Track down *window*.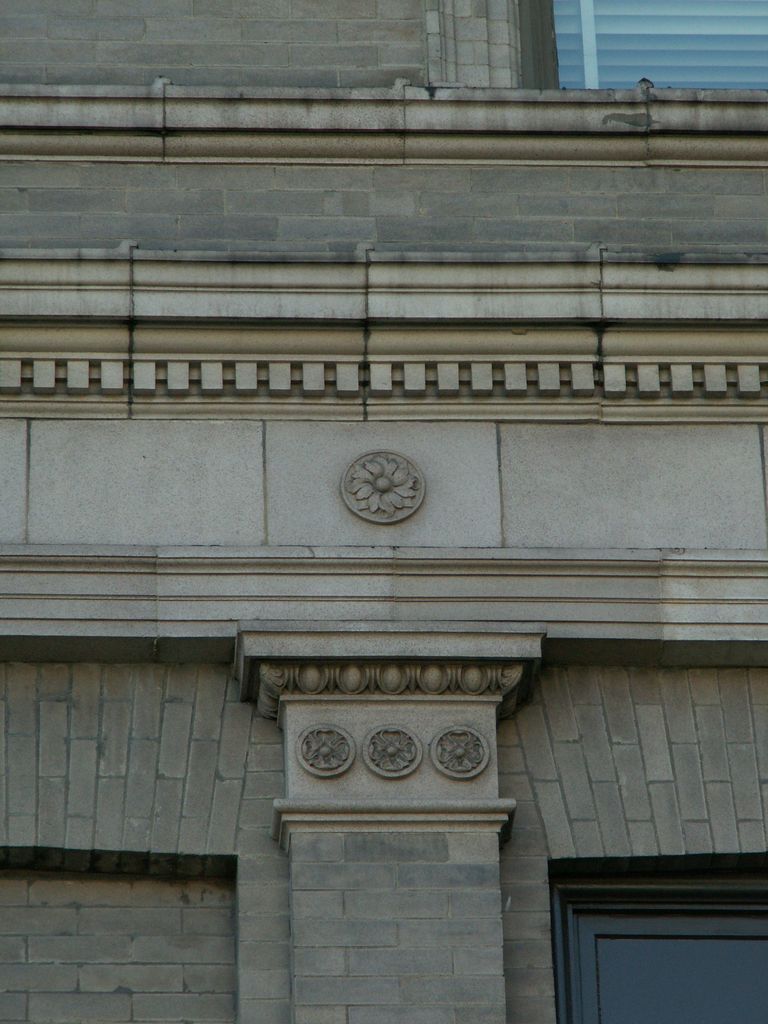
Tracked to pyautogui.locateOnScreen(515, 0, 763, 90).
